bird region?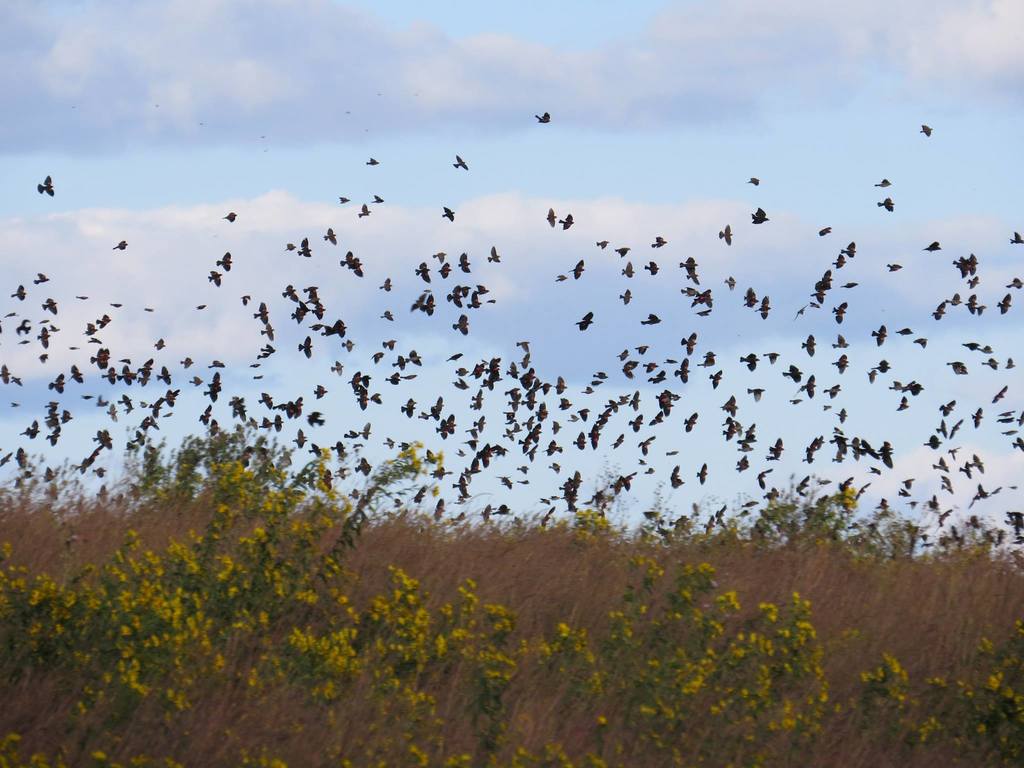
{"x1": 572, "y1": 308, "x2": 593, "y2": 332}
